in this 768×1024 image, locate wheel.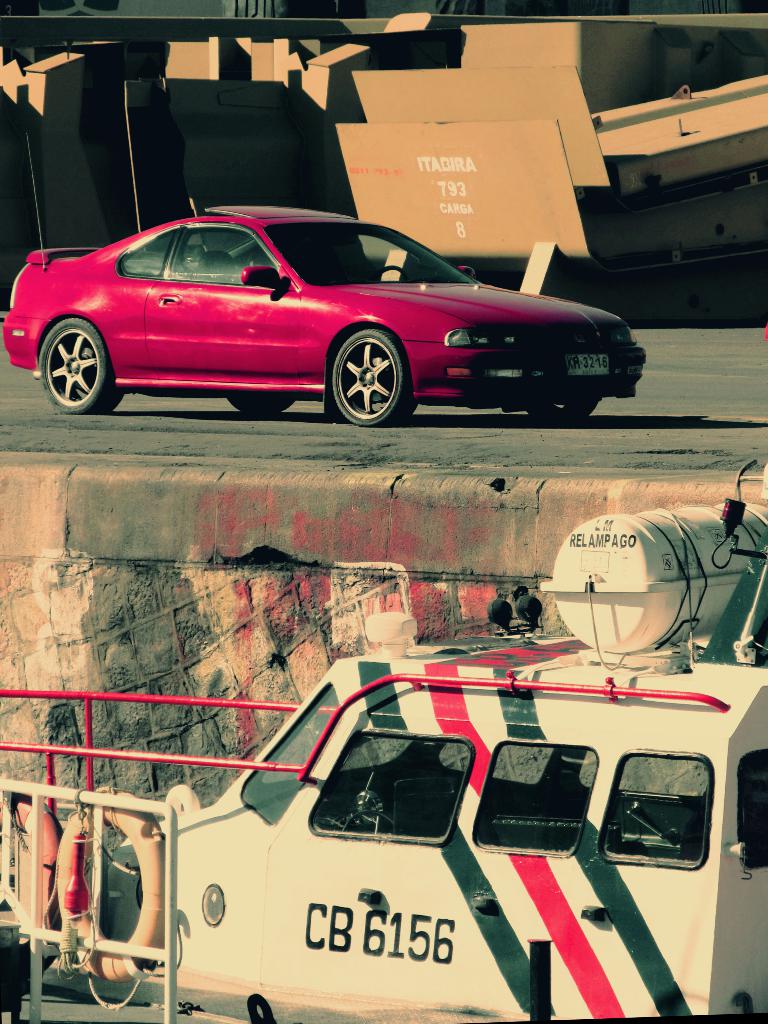
Bounding box: x1=320, y1=321, x2=413, y2=431.
